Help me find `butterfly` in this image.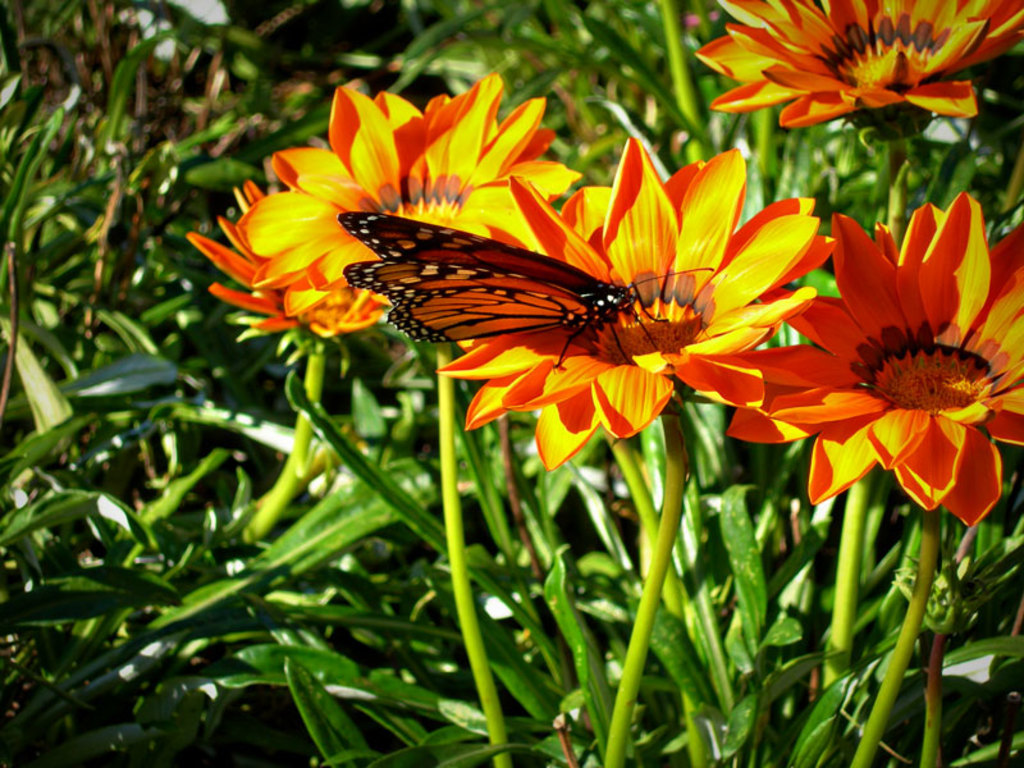
Found it: left=324, top=152, right=797, bottom=415.
